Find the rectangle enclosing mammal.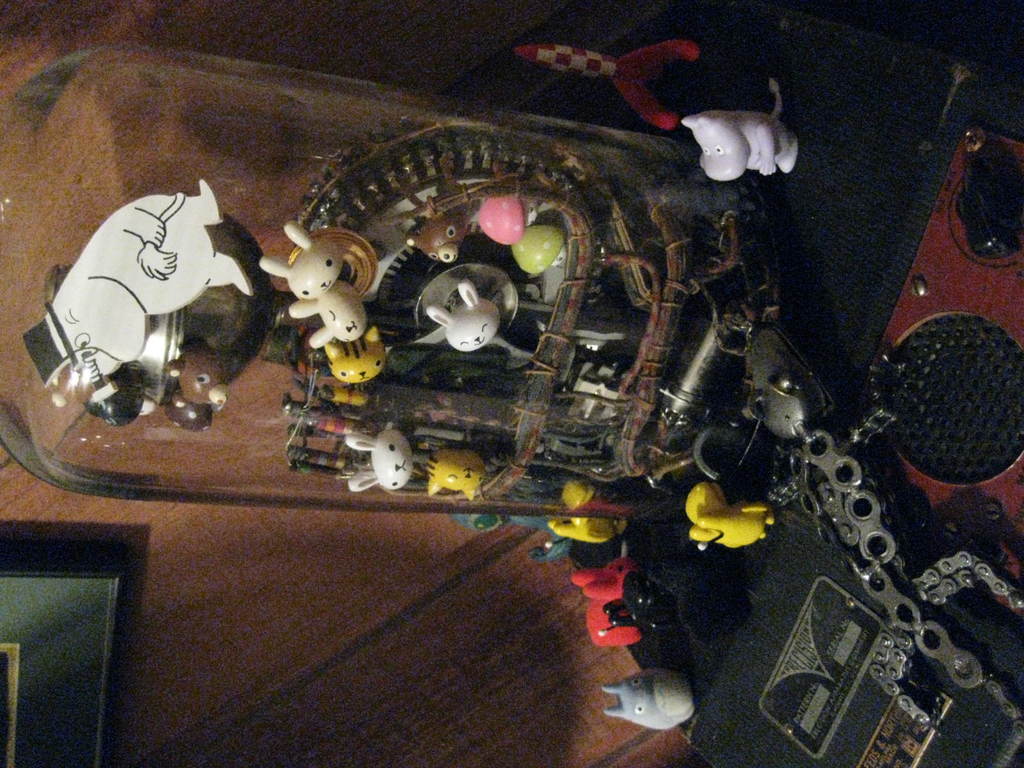
detection(424, 447, 483, 500).
